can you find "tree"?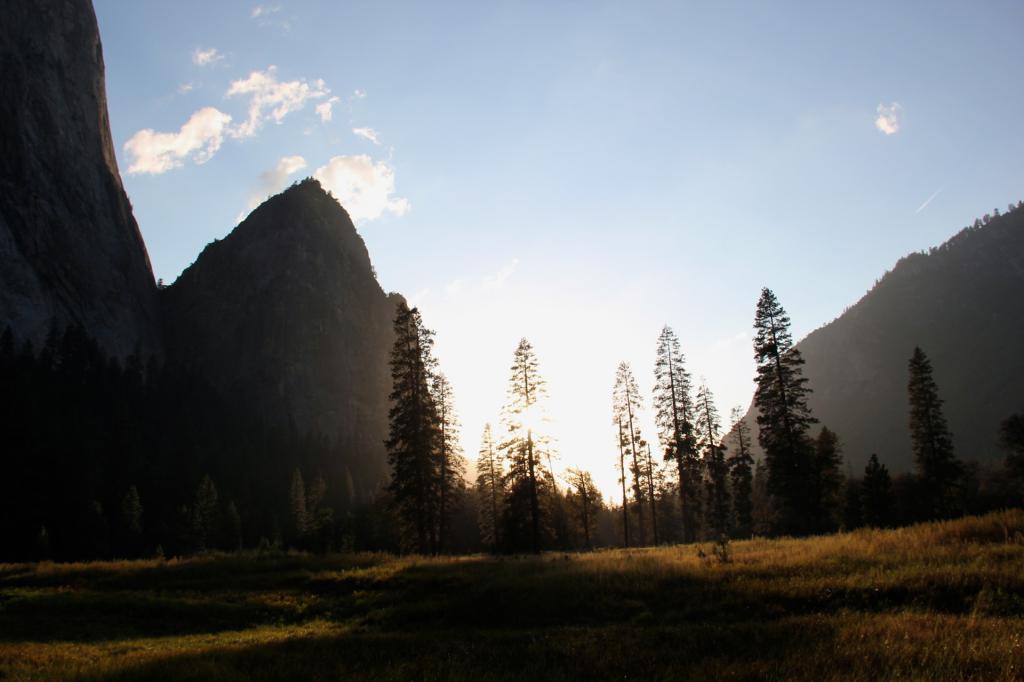
Yes, bounding box: {"x1": 607, "y1": 359, "x2": 643, "y2": 543}.
